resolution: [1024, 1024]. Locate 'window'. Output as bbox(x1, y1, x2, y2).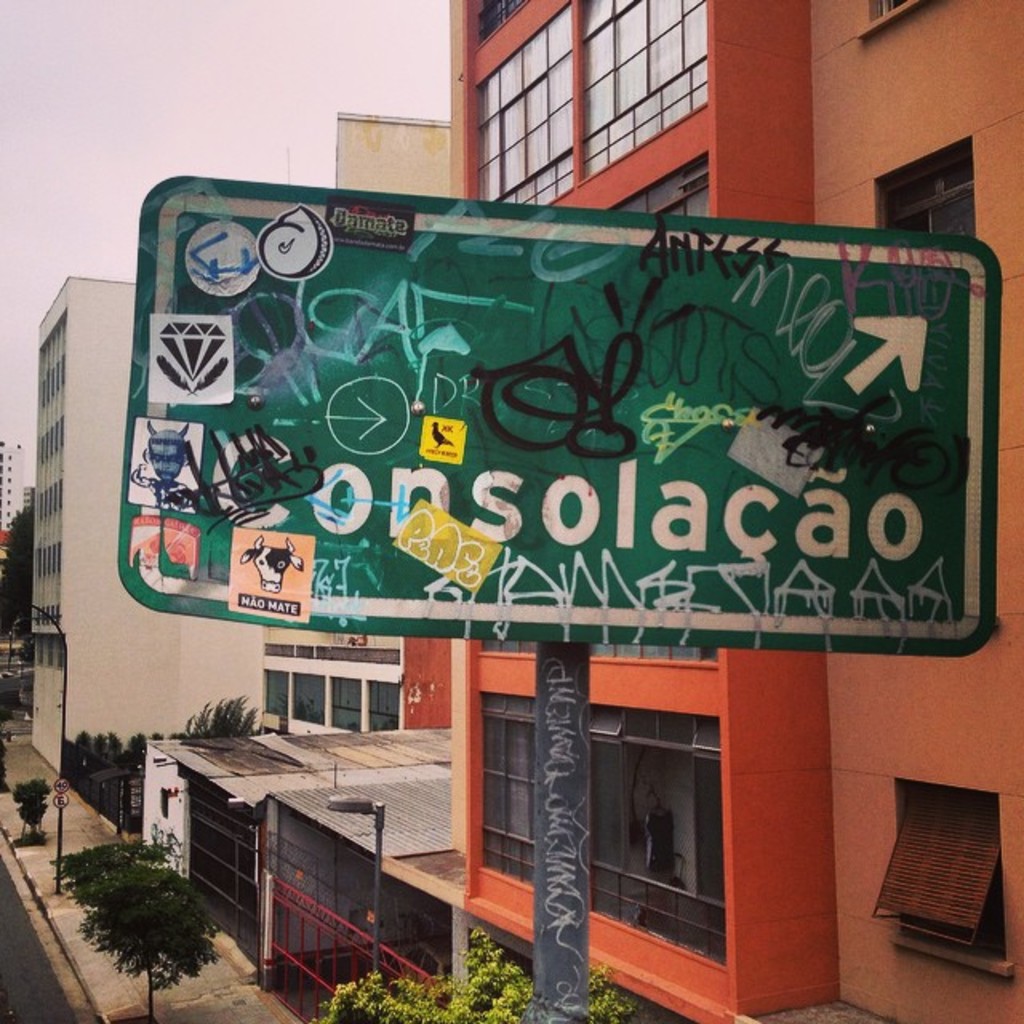
bbox(469, 707, 533, 883).
